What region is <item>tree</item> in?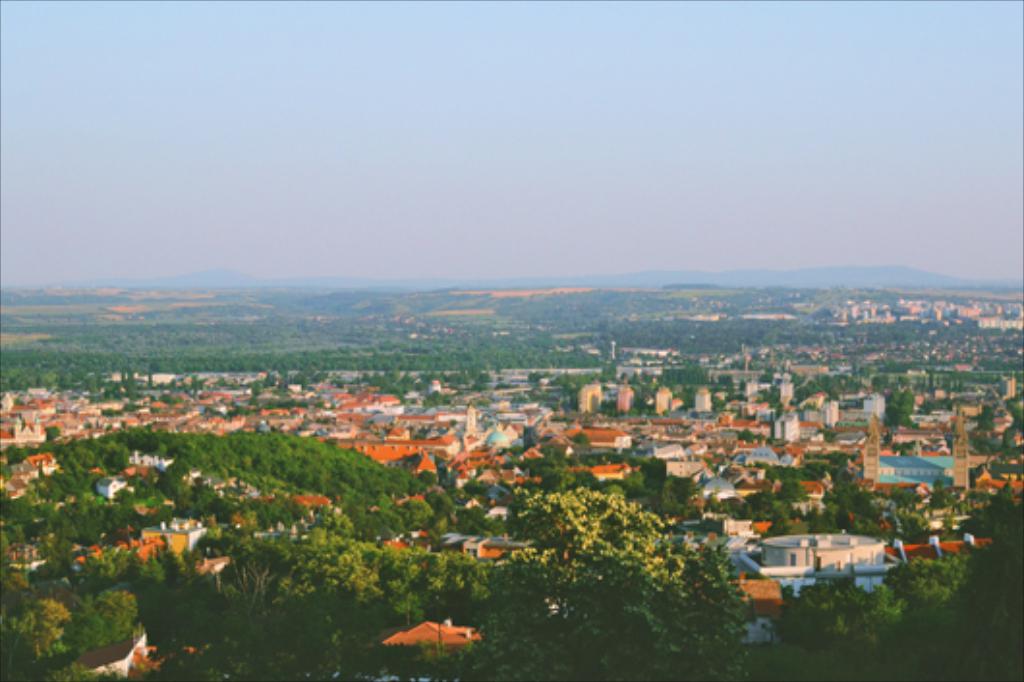
{"left": 719, "top": 373, "right": 732, "bottom": 388}.
